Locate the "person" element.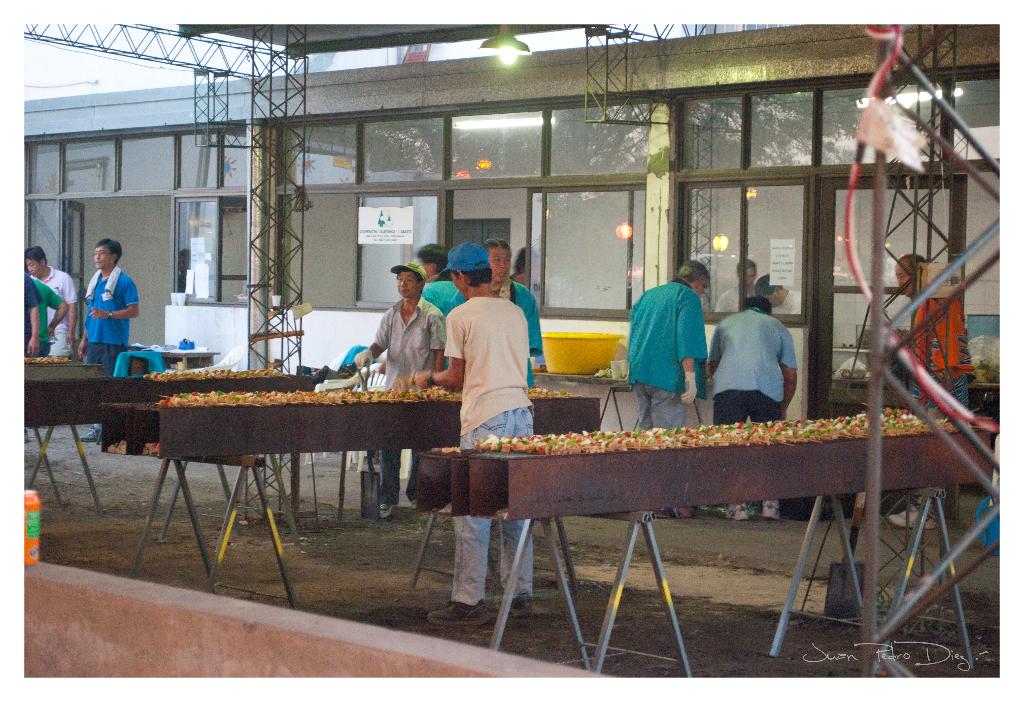
Element bbox: x1=19 y1=249 x2=79 y2=359.
